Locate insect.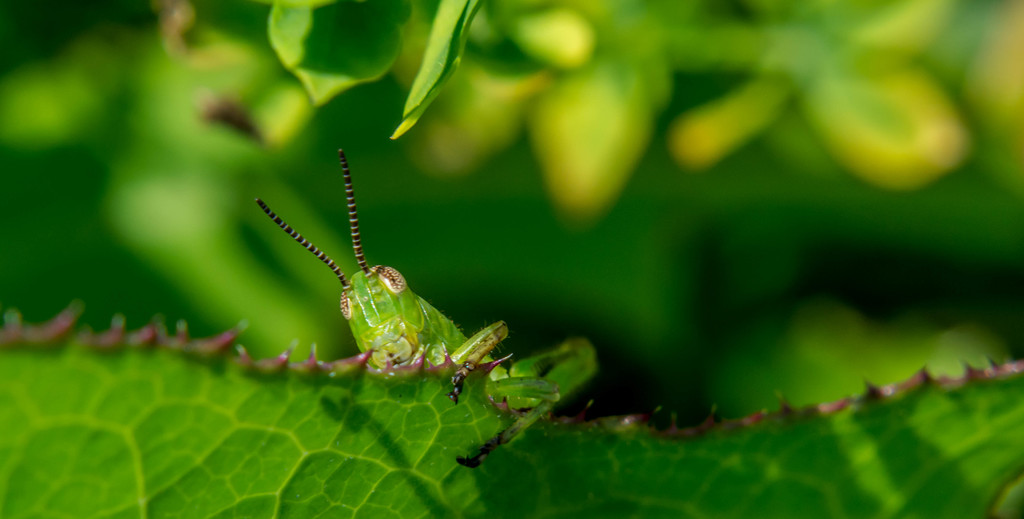
Bounding box: locate(259, 147, 598, 470).
